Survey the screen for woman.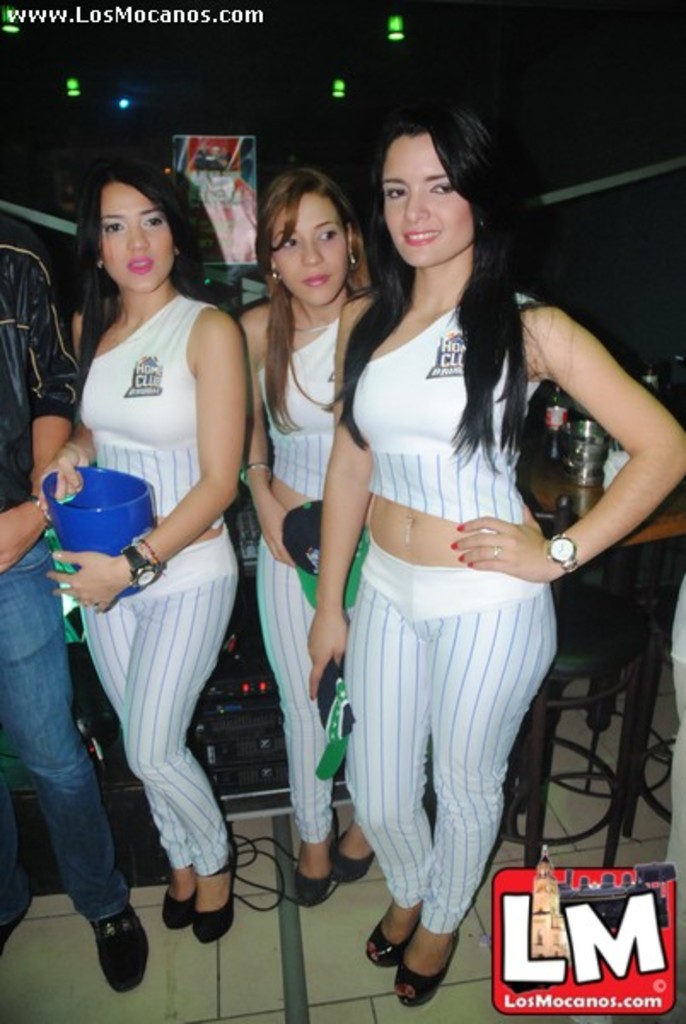
Survey found: 17 152 227 932.
